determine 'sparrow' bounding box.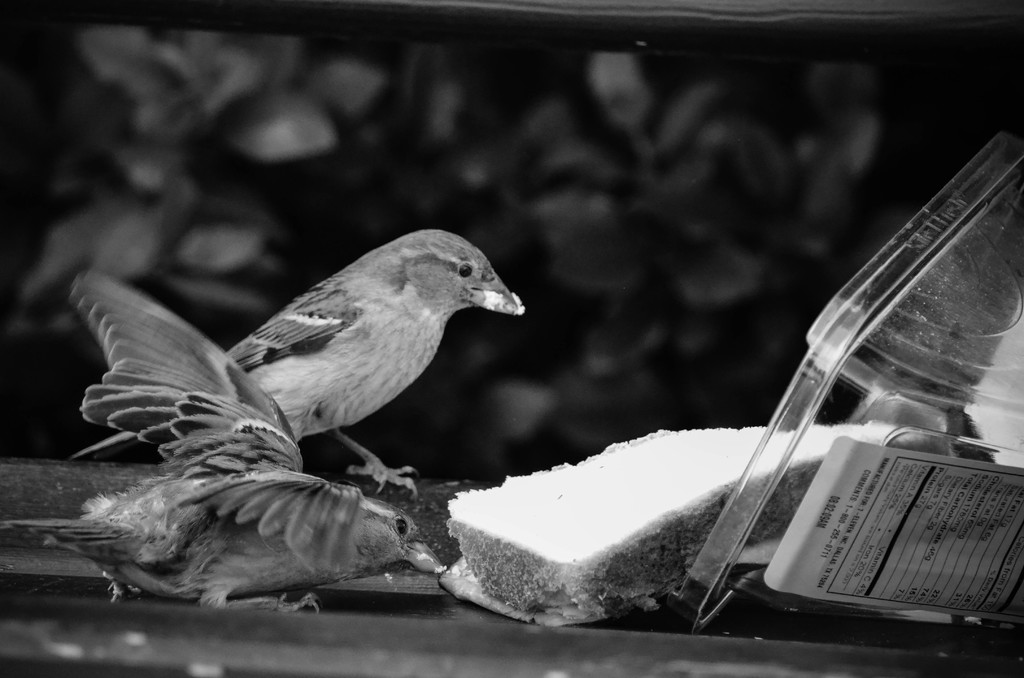
Determined: 0 284 454 617.
